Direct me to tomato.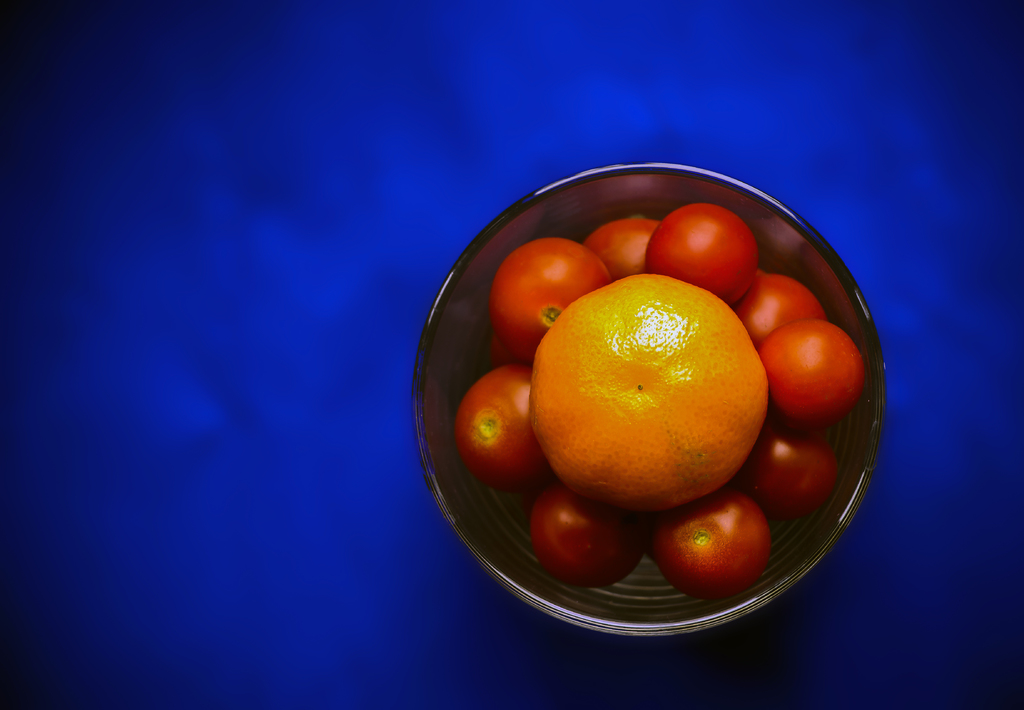
Direction: bbox=[452, 364, 543, 490].
